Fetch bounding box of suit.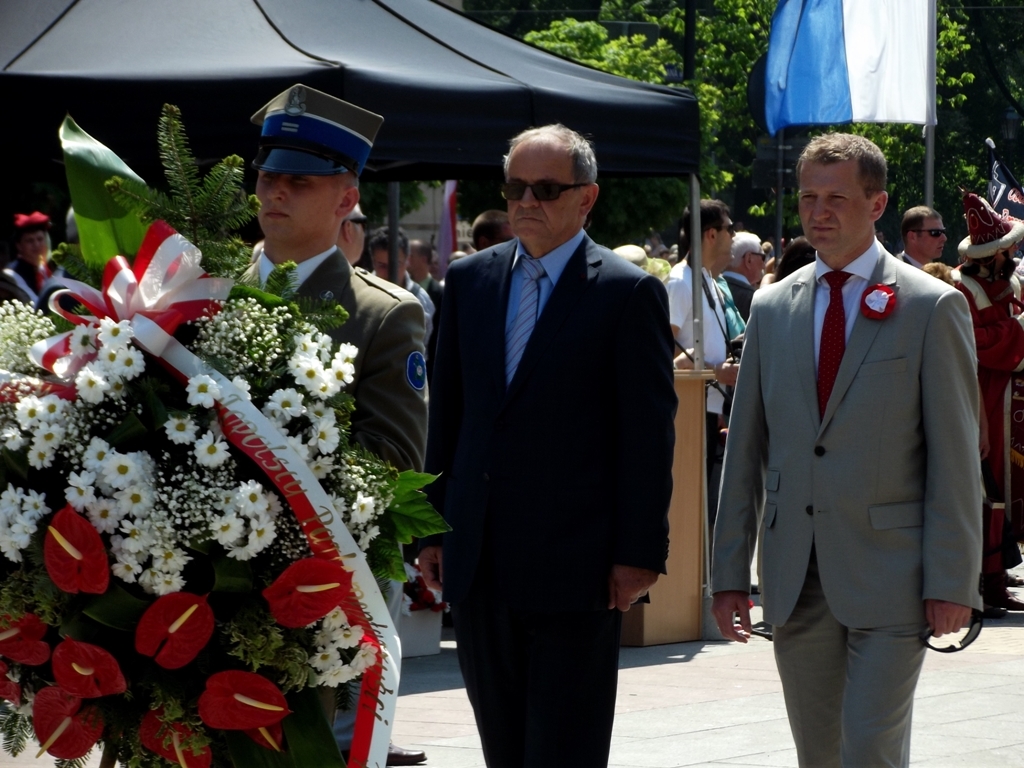
Bbox: [x1=897, y1=249, x2=929, y2=276].
